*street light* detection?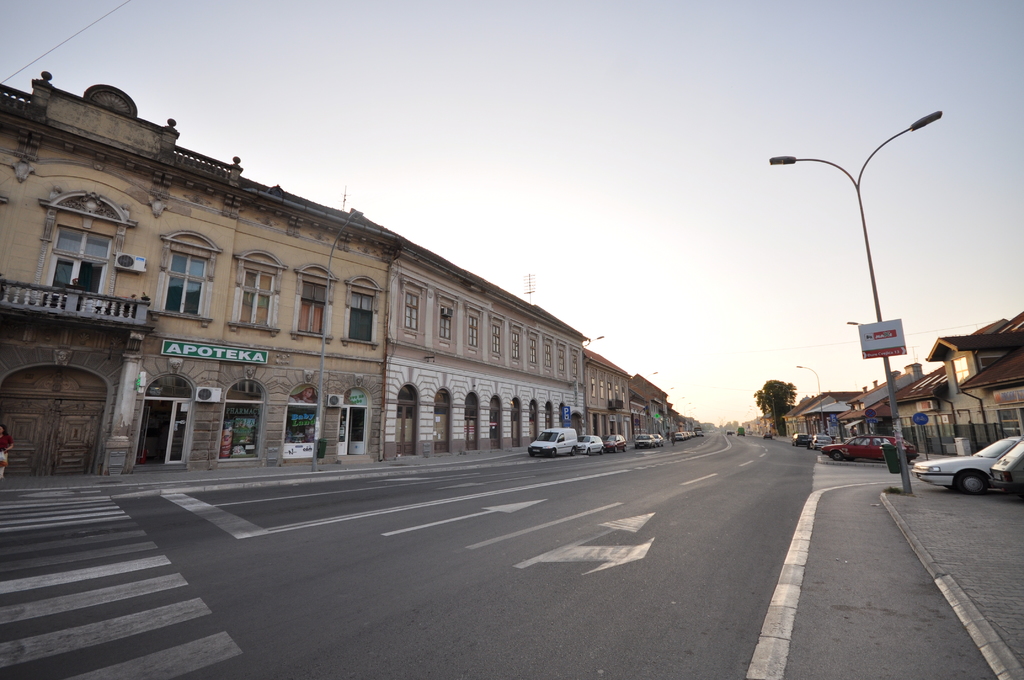
[796,366,826,431]
